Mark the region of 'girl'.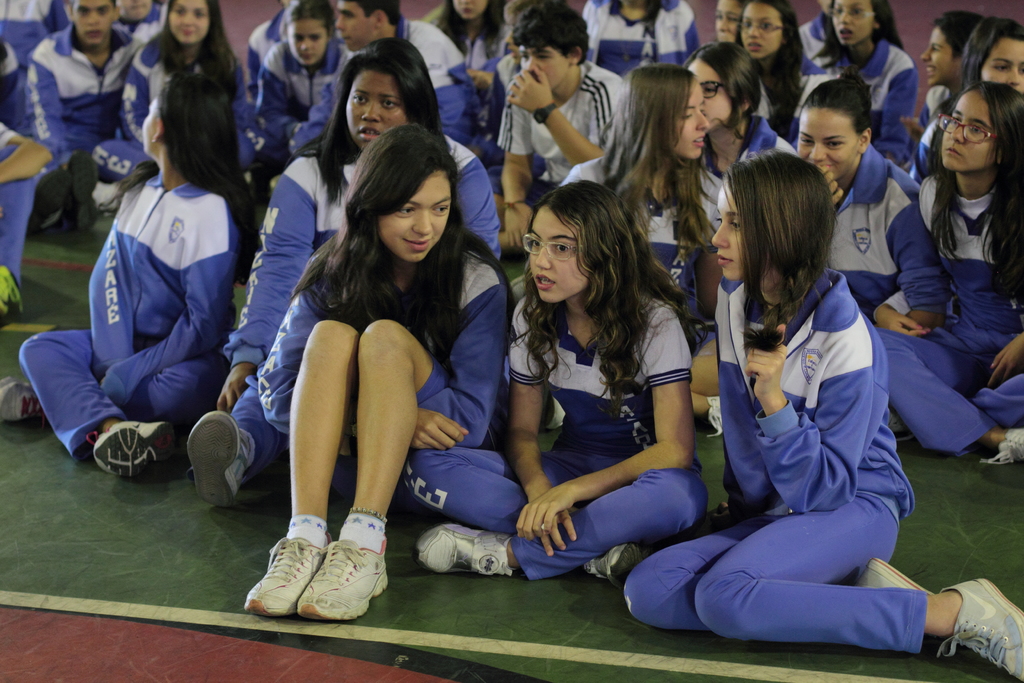
Region: 241 123 513 621.
